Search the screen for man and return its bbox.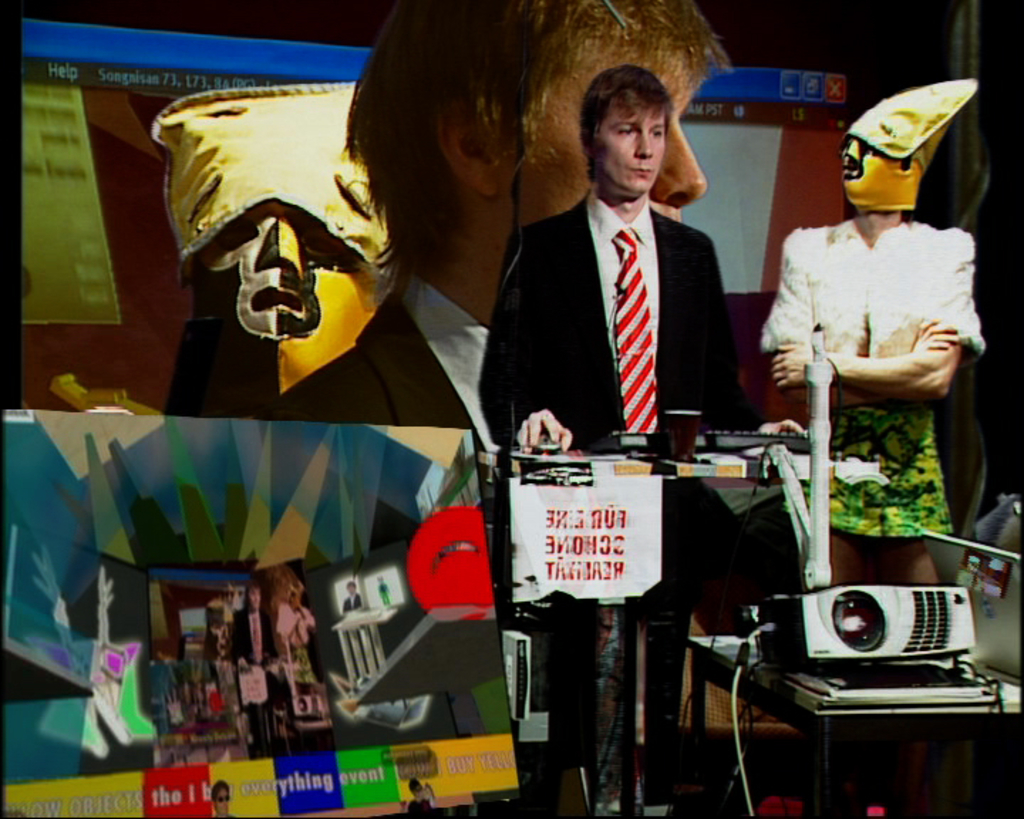
Found: 482, 64, 727, 818.
